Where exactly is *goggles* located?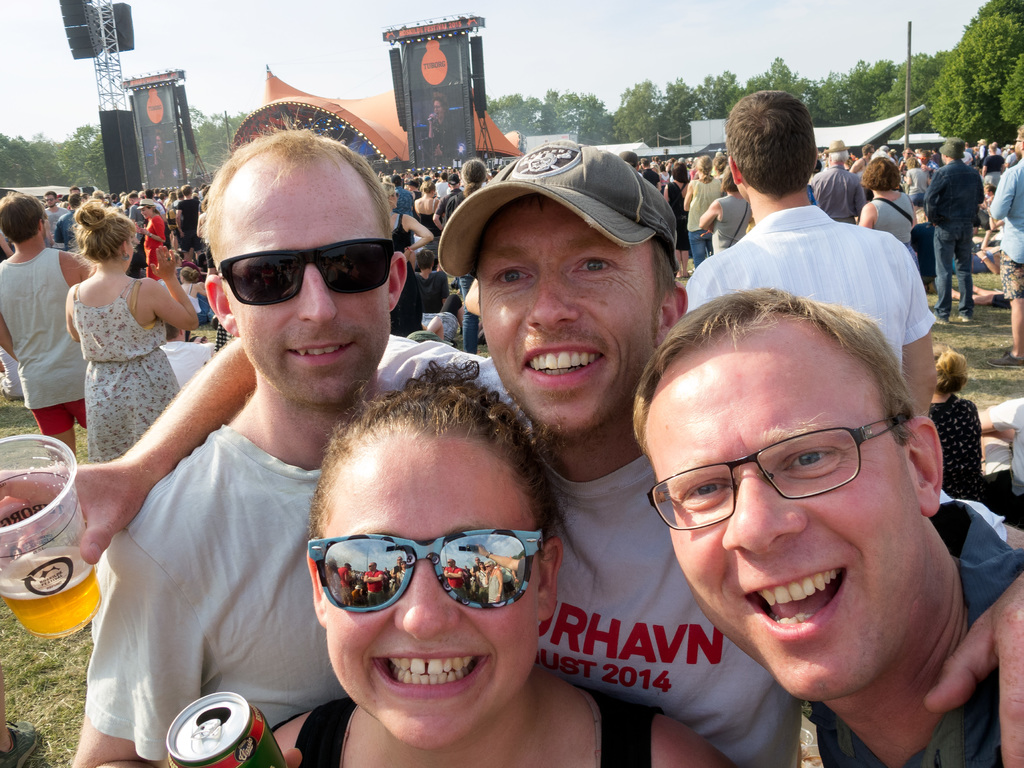
Its bounding box is box=[204, 239, 392, 308].
